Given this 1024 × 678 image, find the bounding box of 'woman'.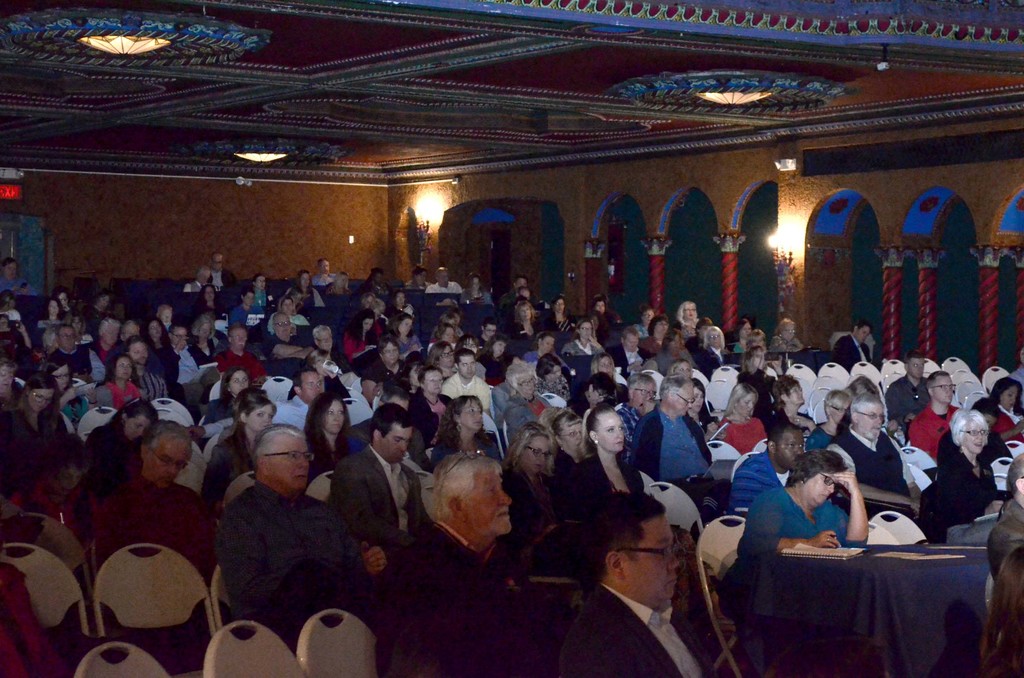
bbox=[719, 436, 900, 674].
